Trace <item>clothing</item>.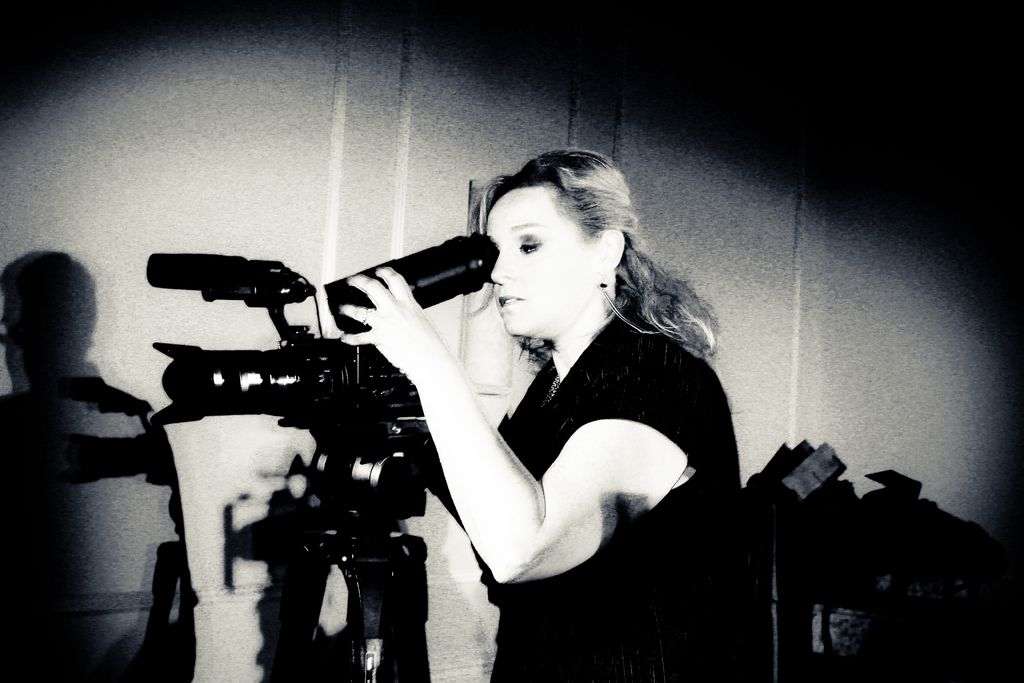
Traced to Rect(473, 308, 760, 682).
